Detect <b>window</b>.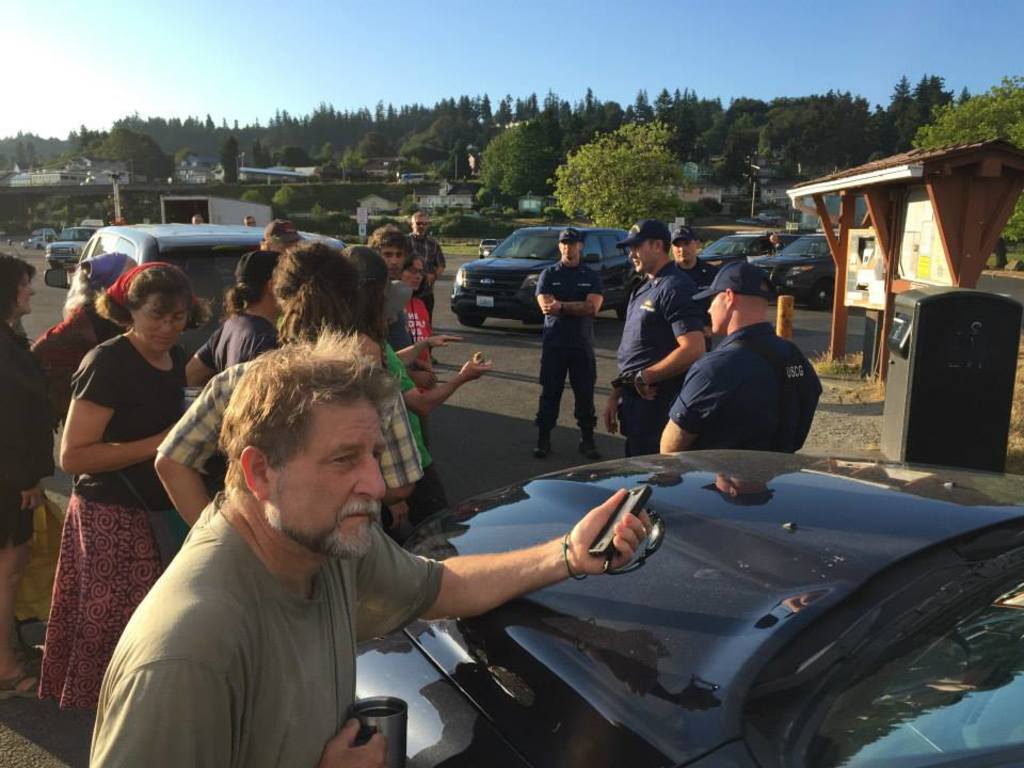
Detected at l=576, t=228, r=605, b=267.
